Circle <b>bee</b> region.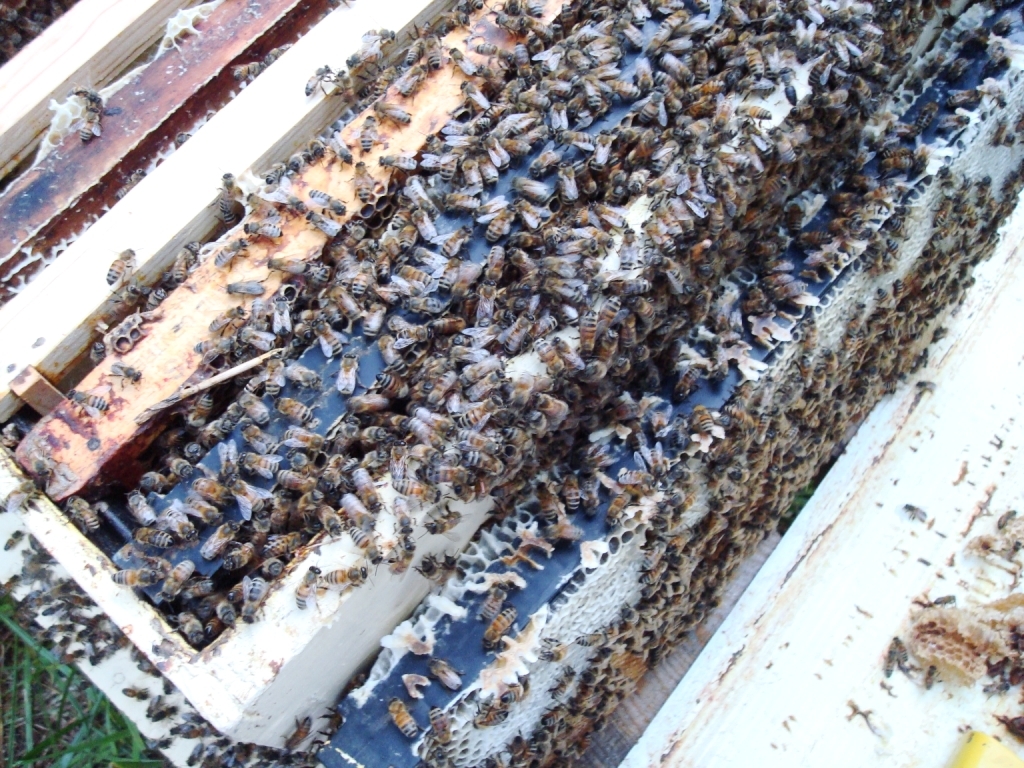
Region: bbox=(131, 488, 158, 522).
